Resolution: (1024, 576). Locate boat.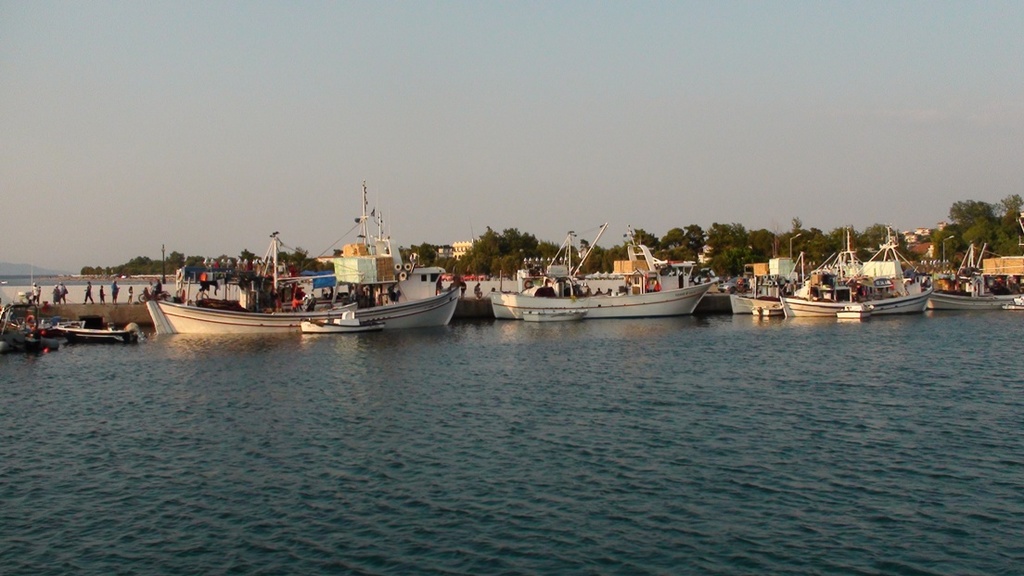
left=486, top=219, right=719, bottom=321.
